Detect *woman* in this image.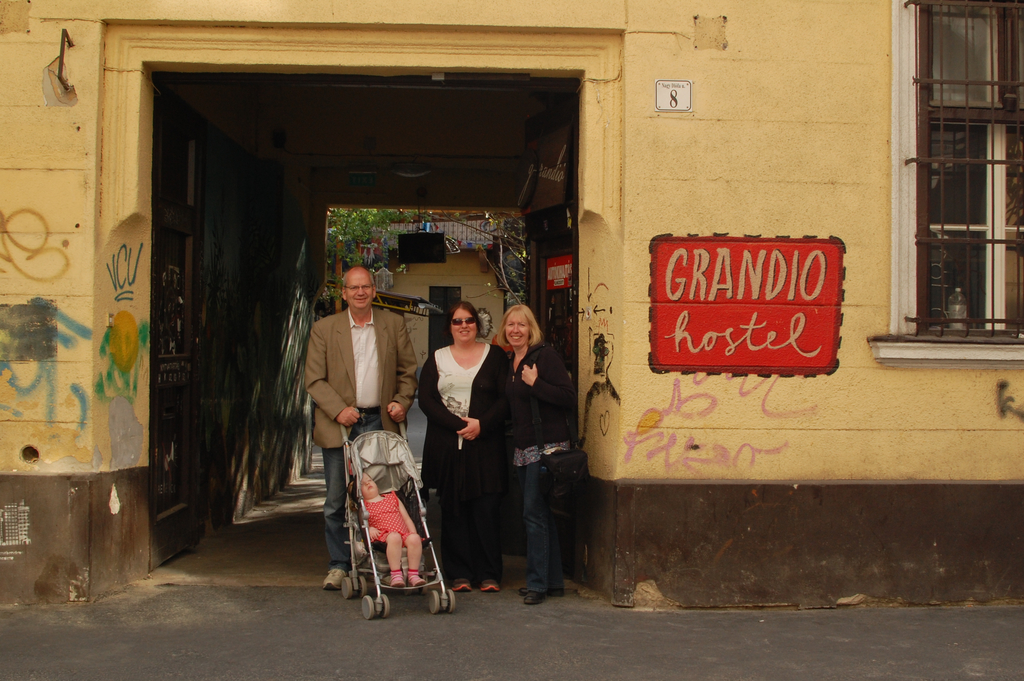
Detection: [x1=496, y1=302, x2=579, y2=606].
